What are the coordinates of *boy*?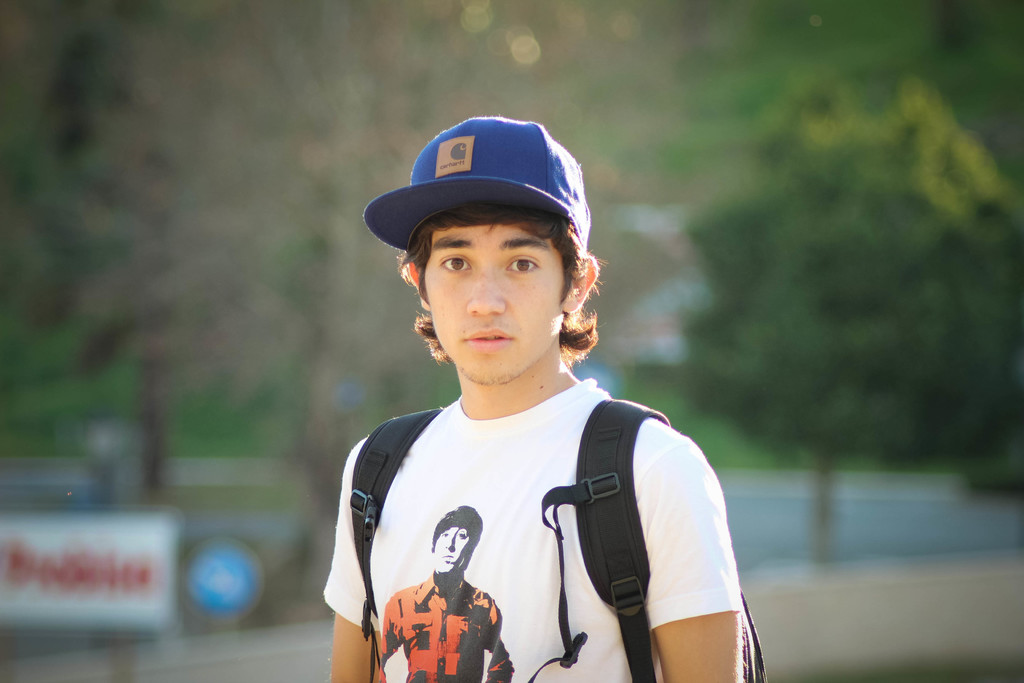
locate(314, 136, 779, 682).
